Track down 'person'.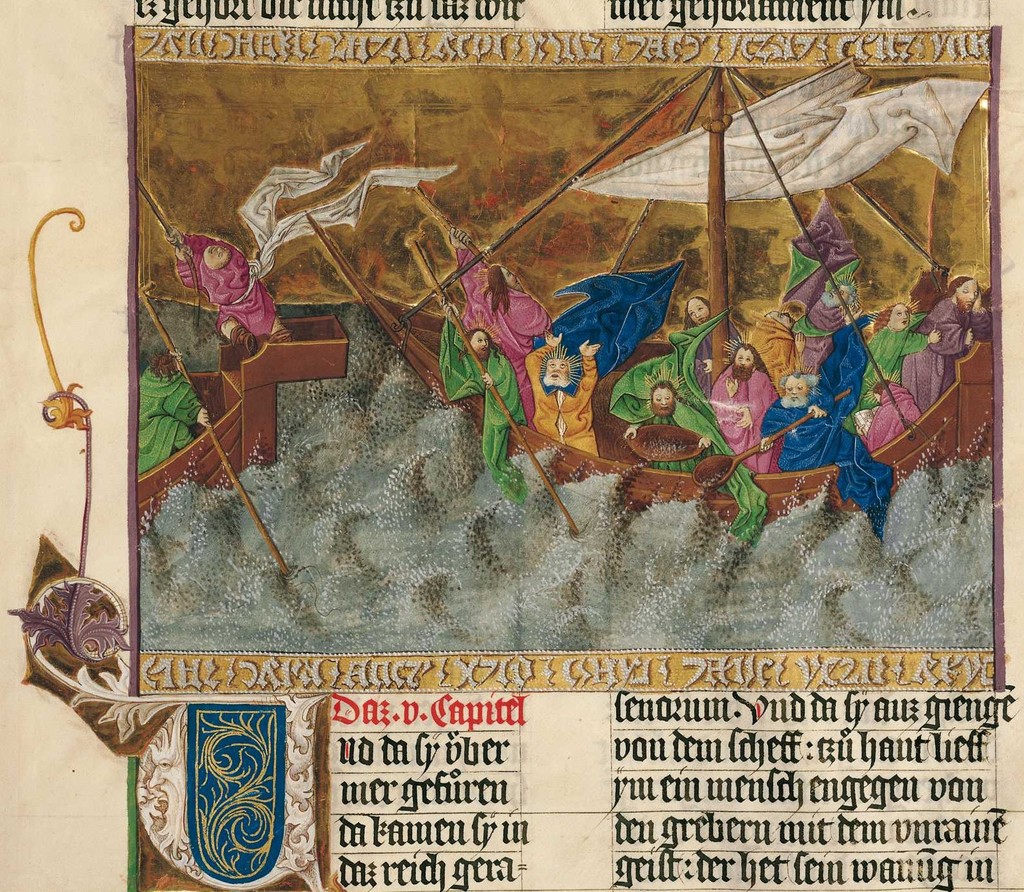
Tracked to <bbox>440, 294, 524, 499</bbox>.
